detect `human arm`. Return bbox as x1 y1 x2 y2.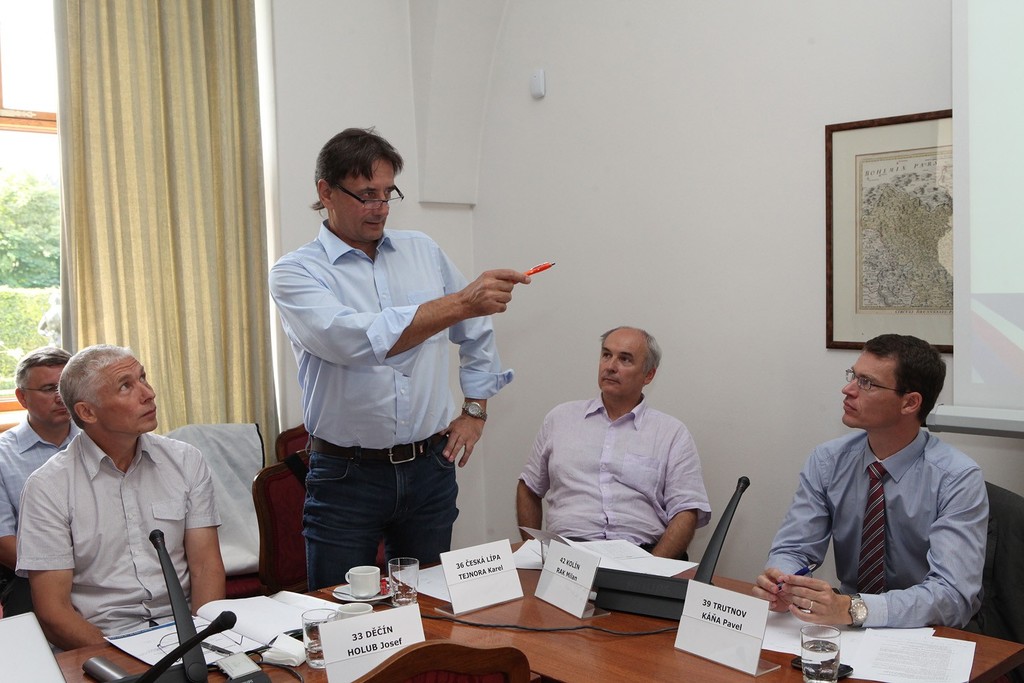
188 447 225 615.
